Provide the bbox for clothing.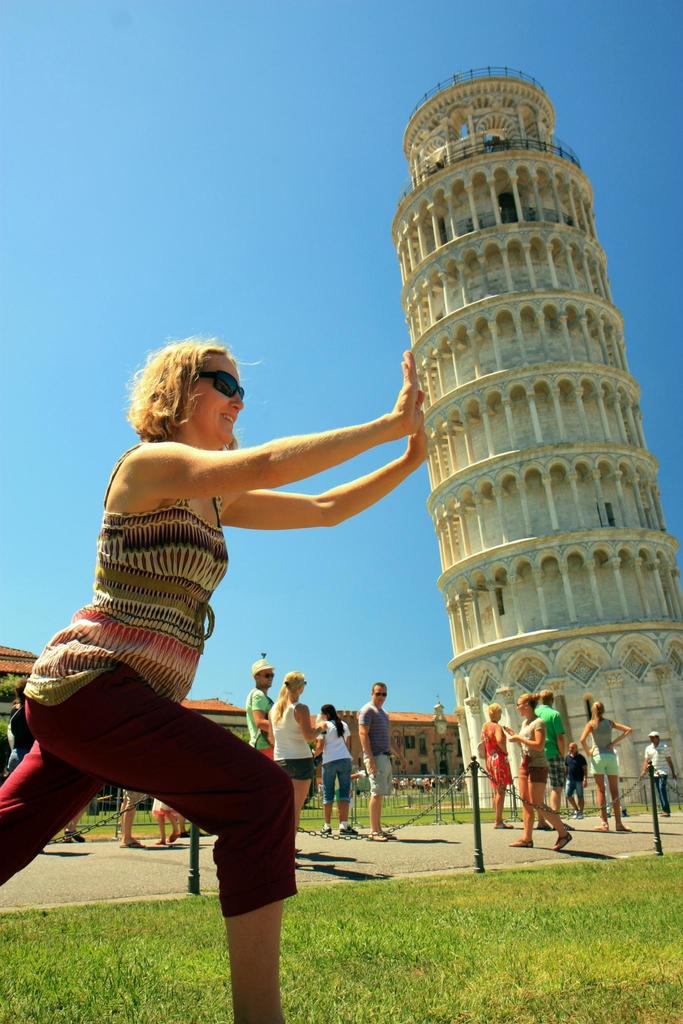
<bbox>590, 715, 627, 785</bbox>.
